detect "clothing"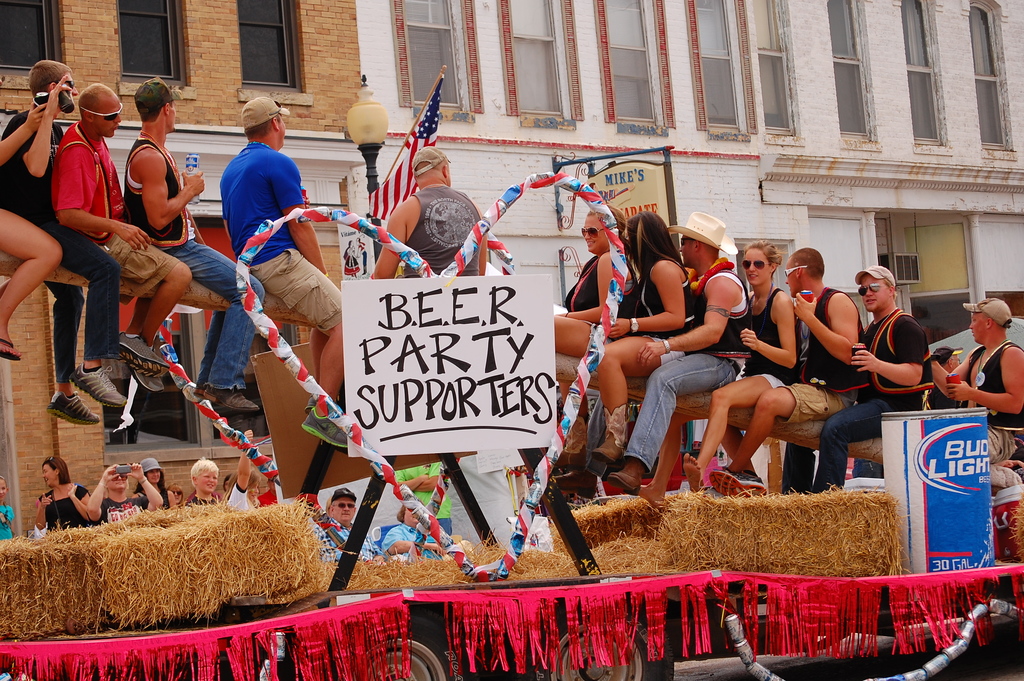
[x1=802, y1=302, x2=931, y2=505]
